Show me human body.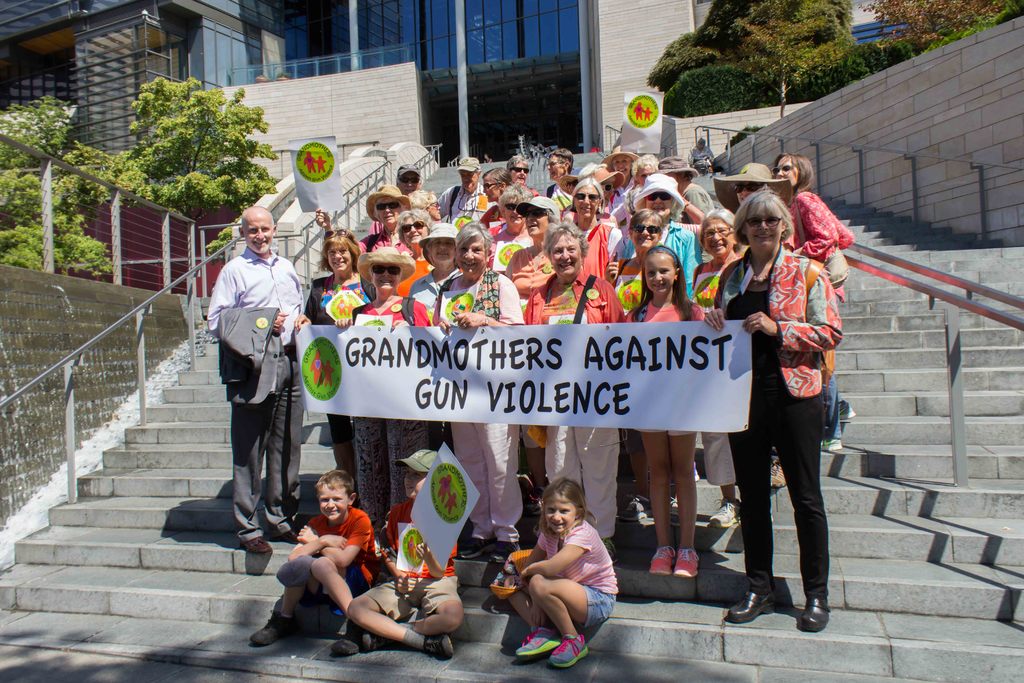
human body is here: detection(700, 185, 839, 636).
